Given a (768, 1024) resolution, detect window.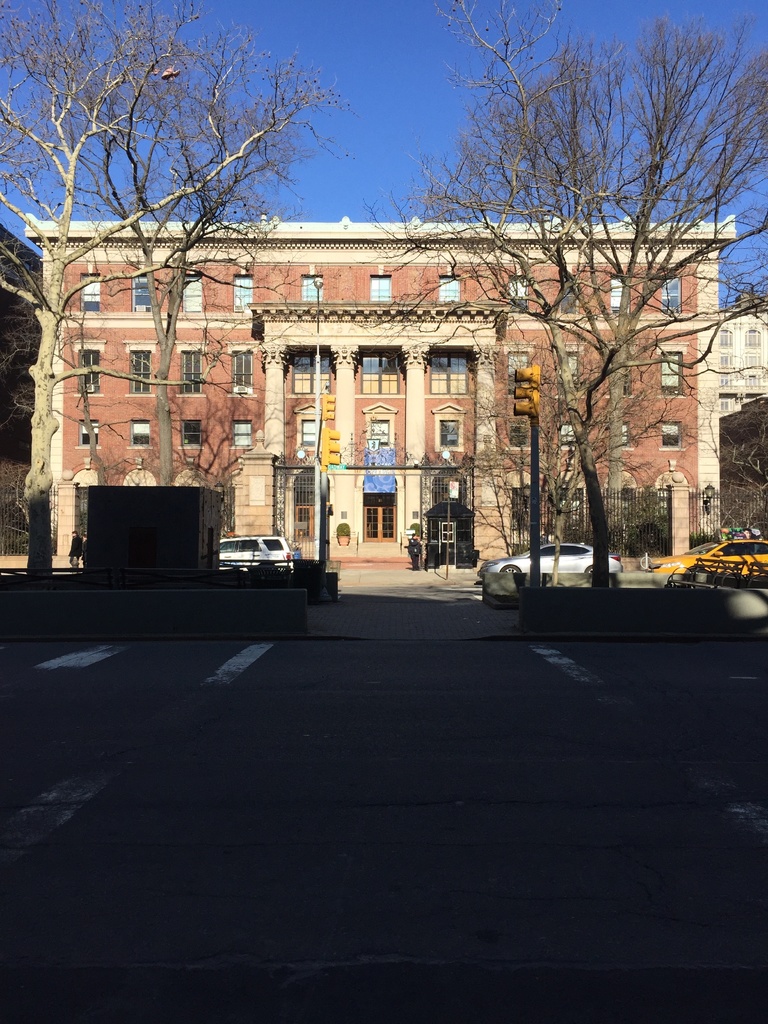
detection(556, 284, 577, 312).
